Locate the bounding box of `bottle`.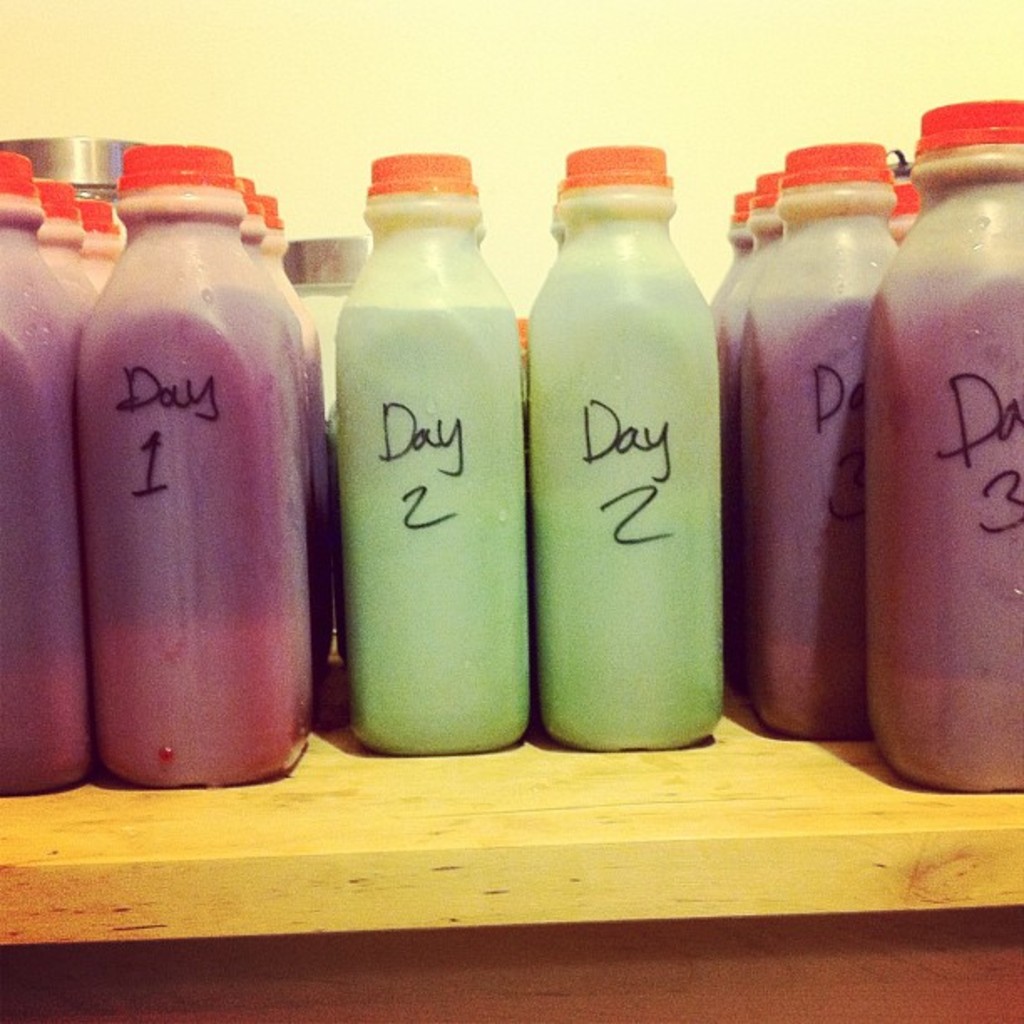
Bounding box: l=883, t=184, r=927, b=246.
